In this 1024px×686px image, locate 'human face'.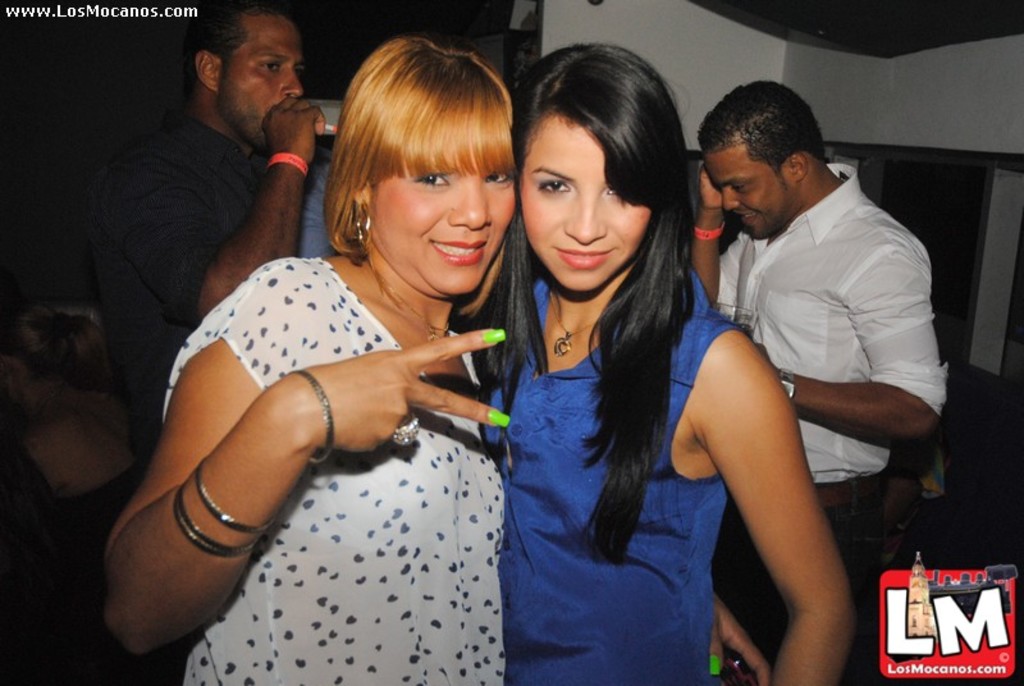
Bounding box: [x1=371, y1=109, x2=511, y2=293].
